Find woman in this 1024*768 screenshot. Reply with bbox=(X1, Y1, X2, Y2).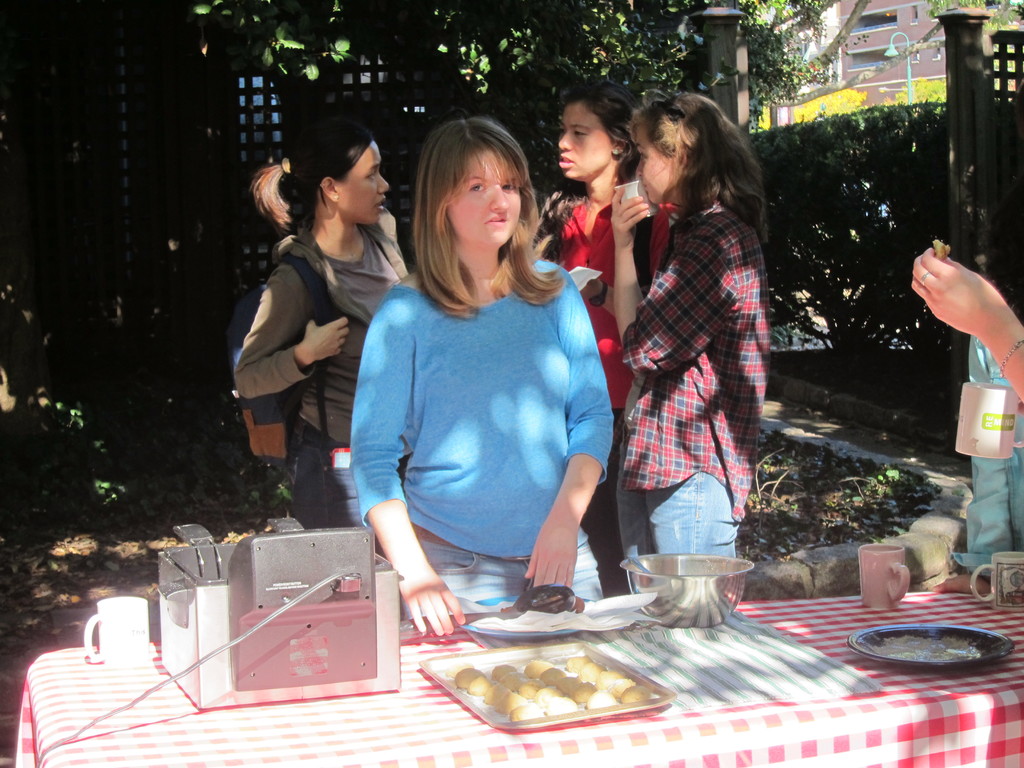
bbox=(337, 120, 607, 626).
